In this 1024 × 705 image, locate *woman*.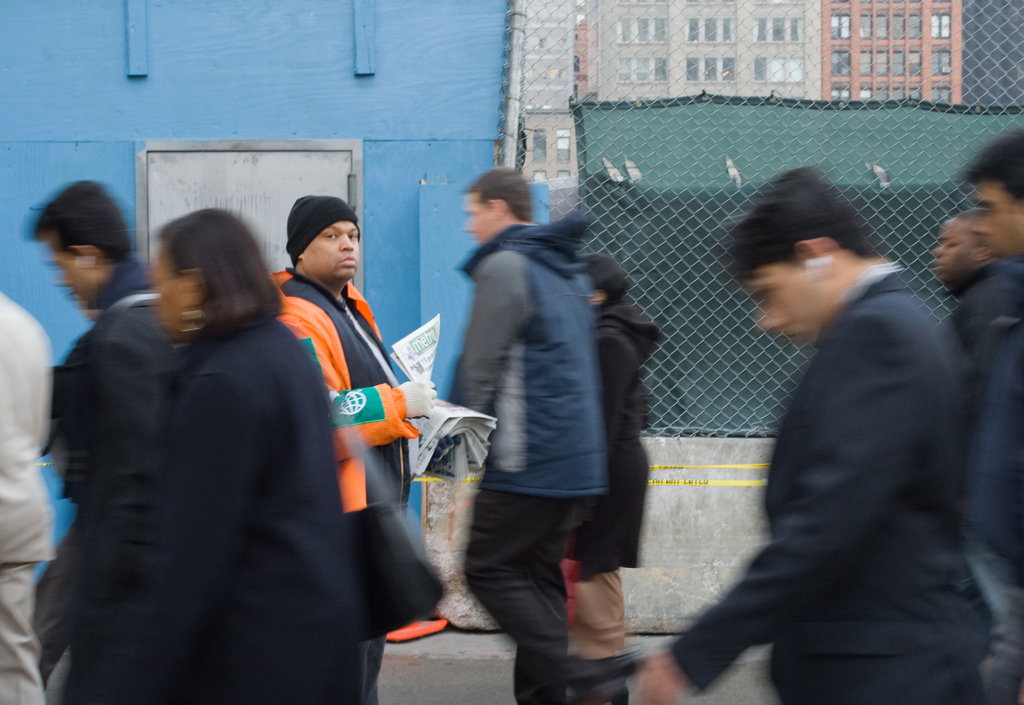
Bounding box: <bbox>86, 207, 370, 704</bbox>.
